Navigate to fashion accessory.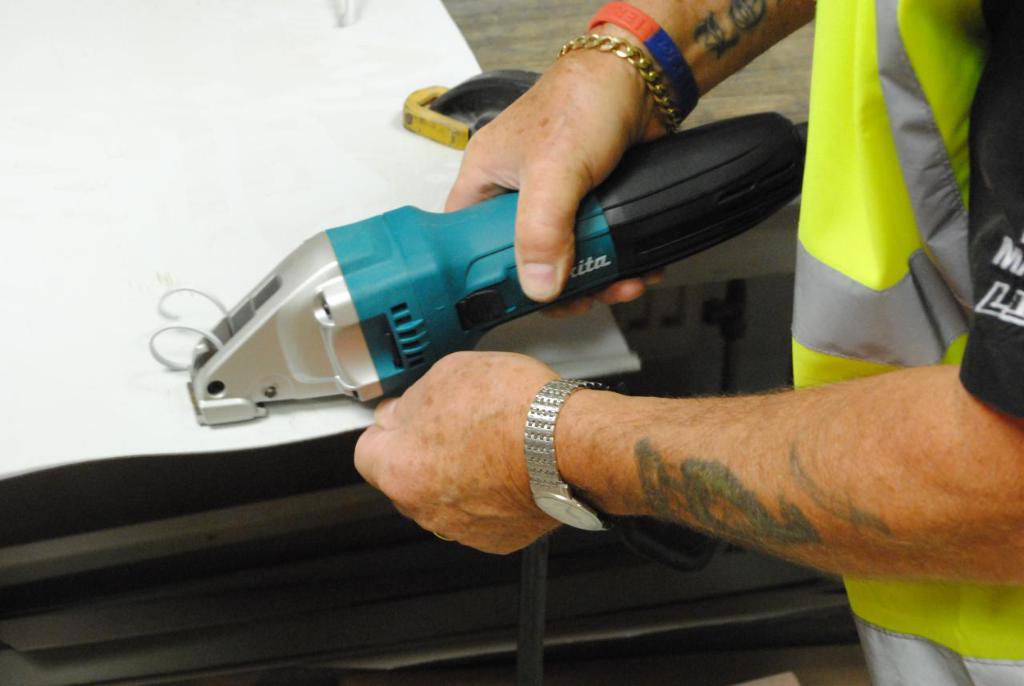
Navigation target: (558,31,684,134).
